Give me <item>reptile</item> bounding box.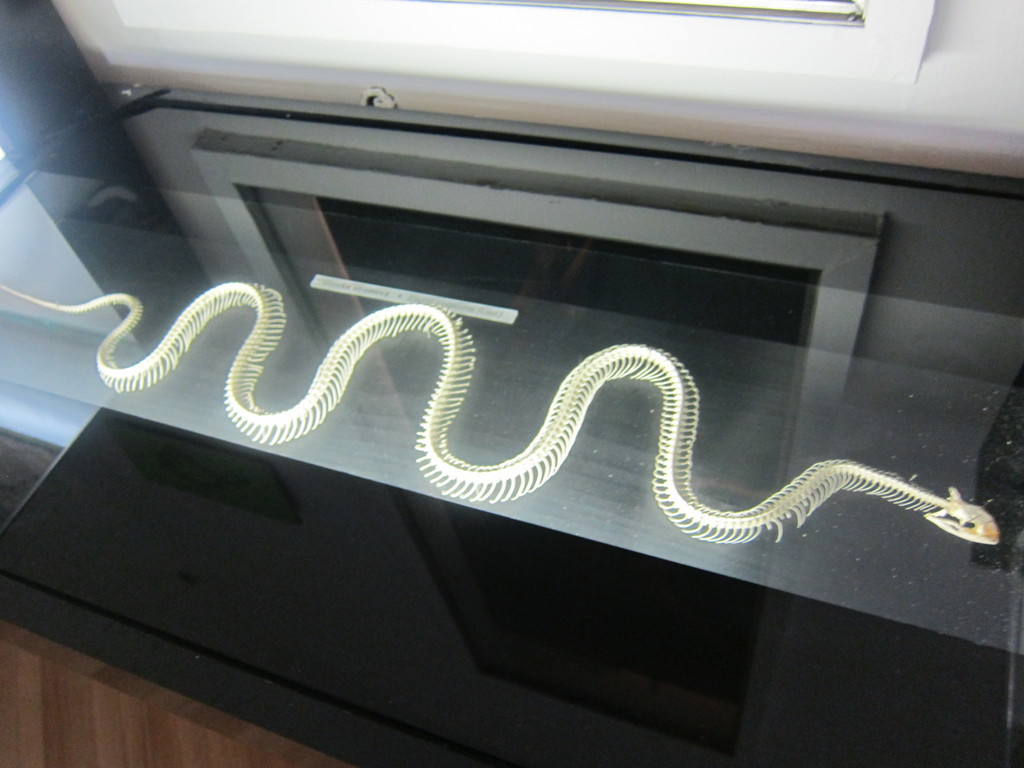
[x1=0, y1=284, x2=1002, y2=546].
